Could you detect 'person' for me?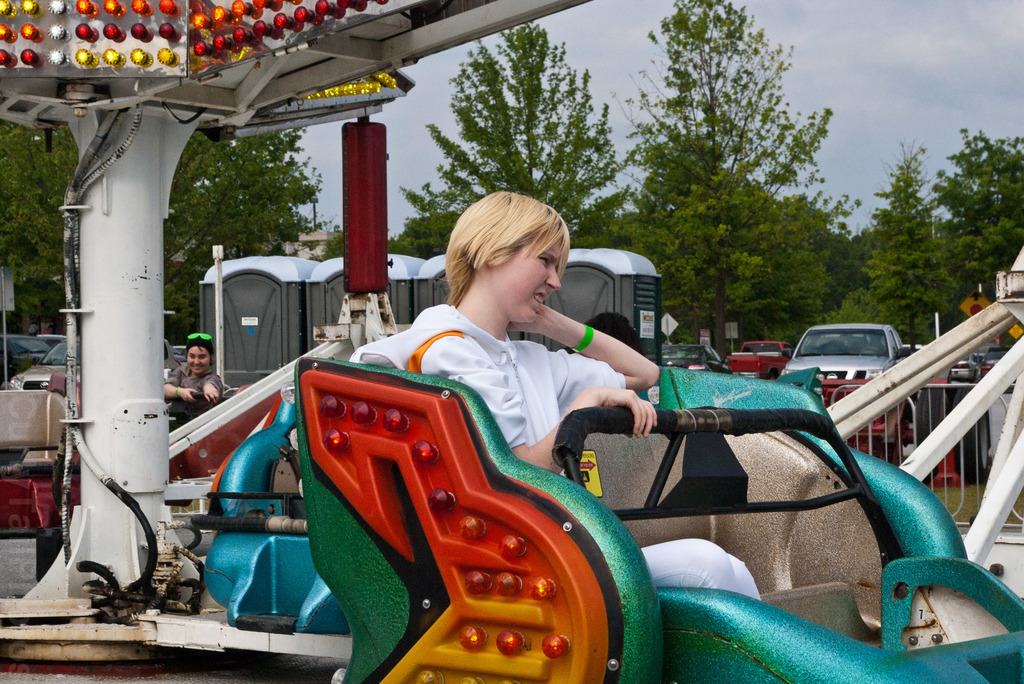
Detection result: bbox=[159, 327, 208, 436].
